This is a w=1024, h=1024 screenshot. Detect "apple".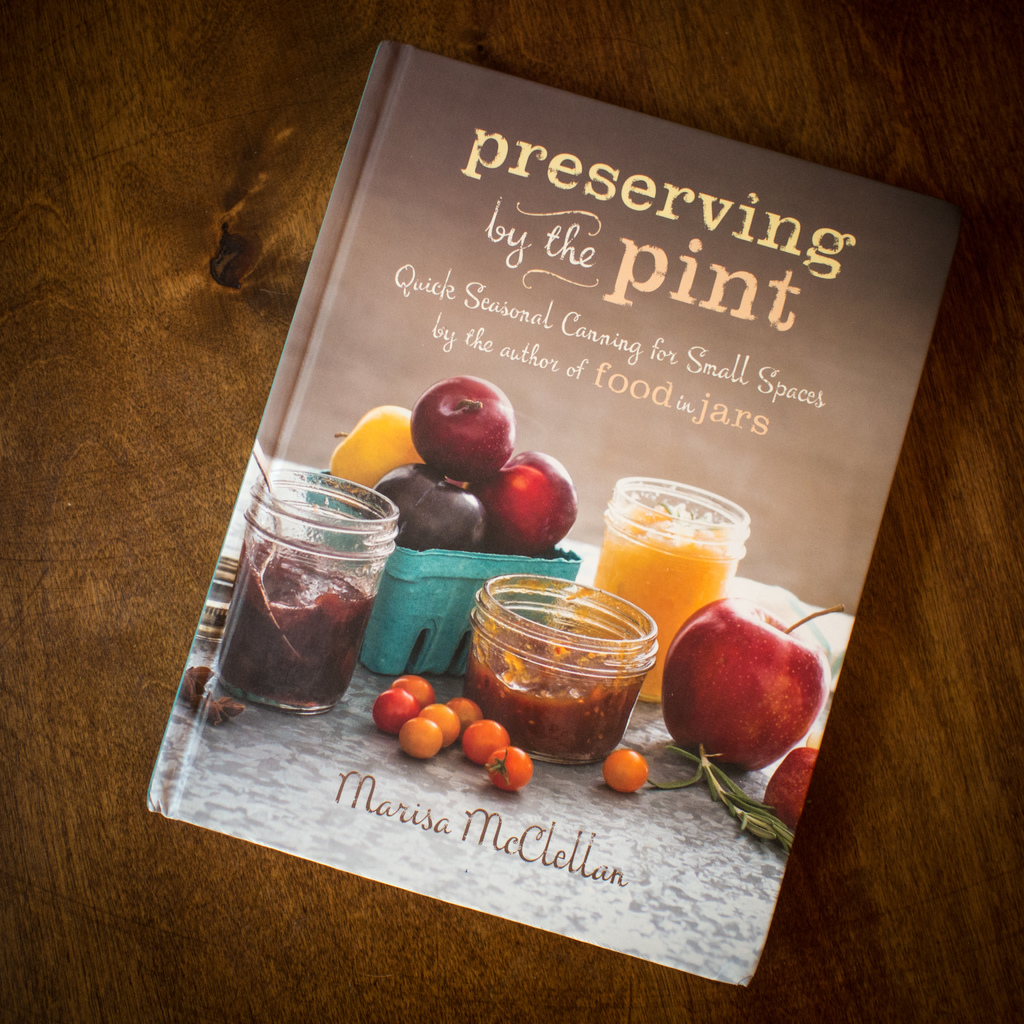
pyautogui.locateOnScreen(329, 404, 416, 488).
